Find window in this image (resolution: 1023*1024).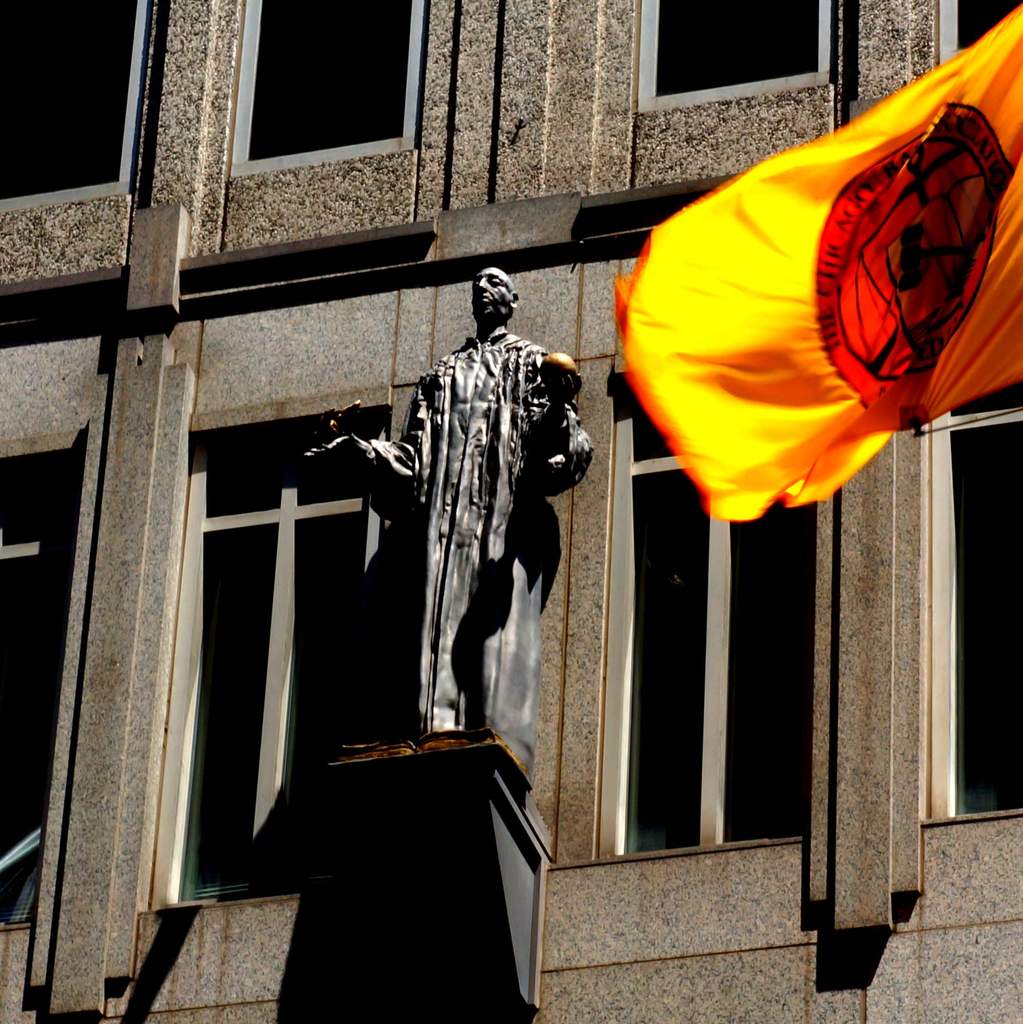
942,379,1022,813.
